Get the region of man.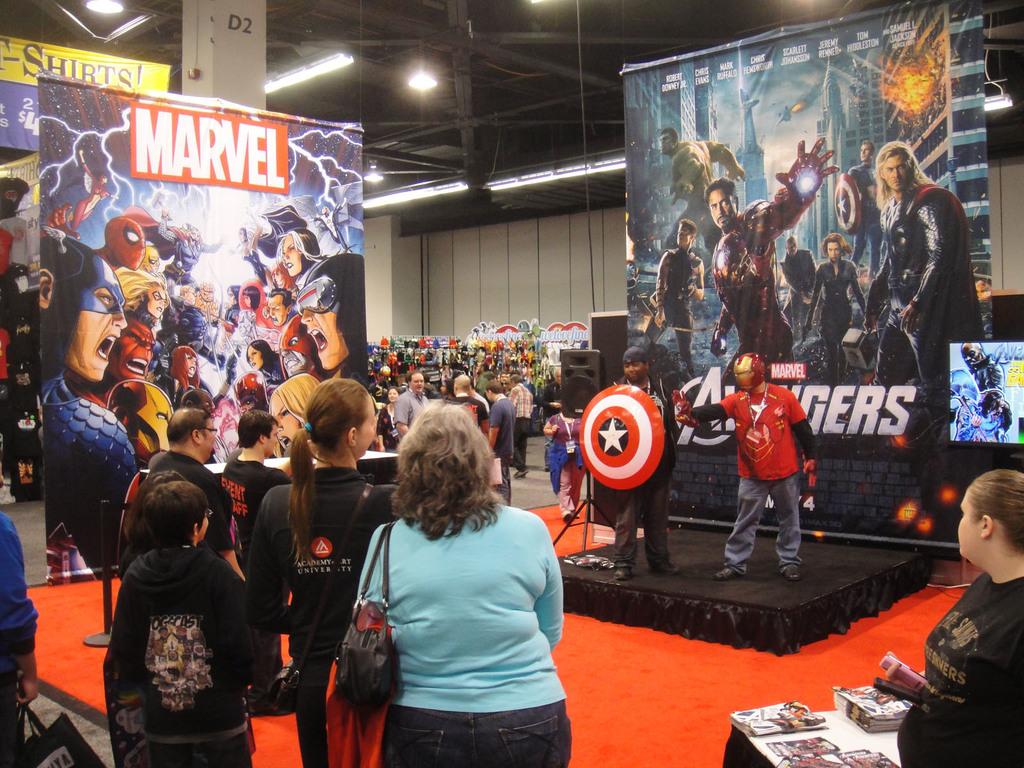
region(442, 373, 490, 430).
